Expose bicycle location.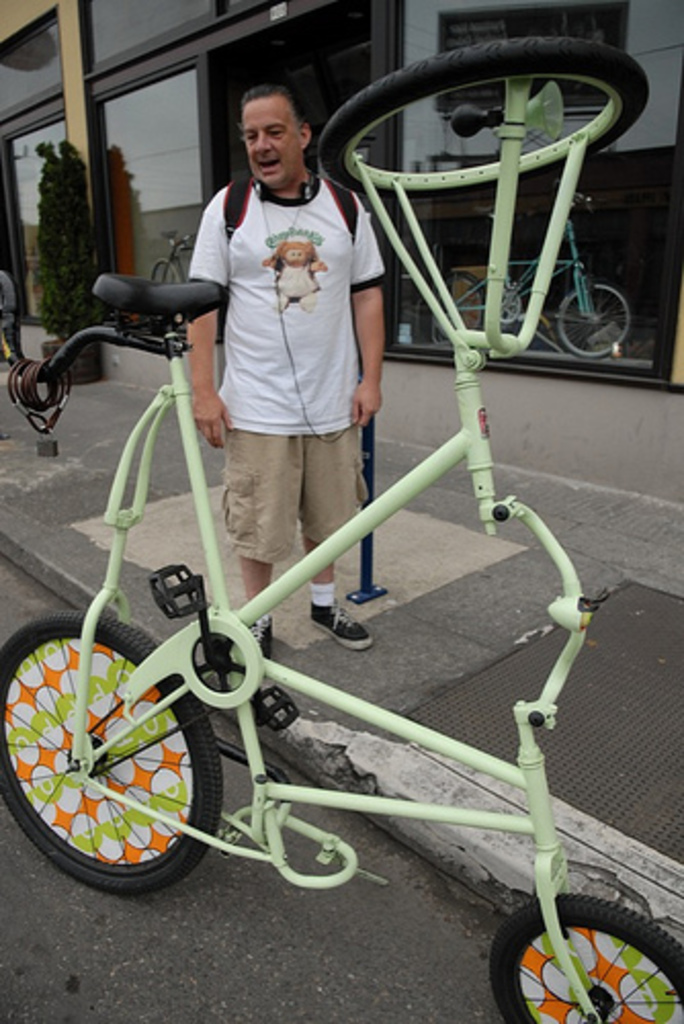
Exposed at (x1=154, y1=231, x2=211, y2=283).
